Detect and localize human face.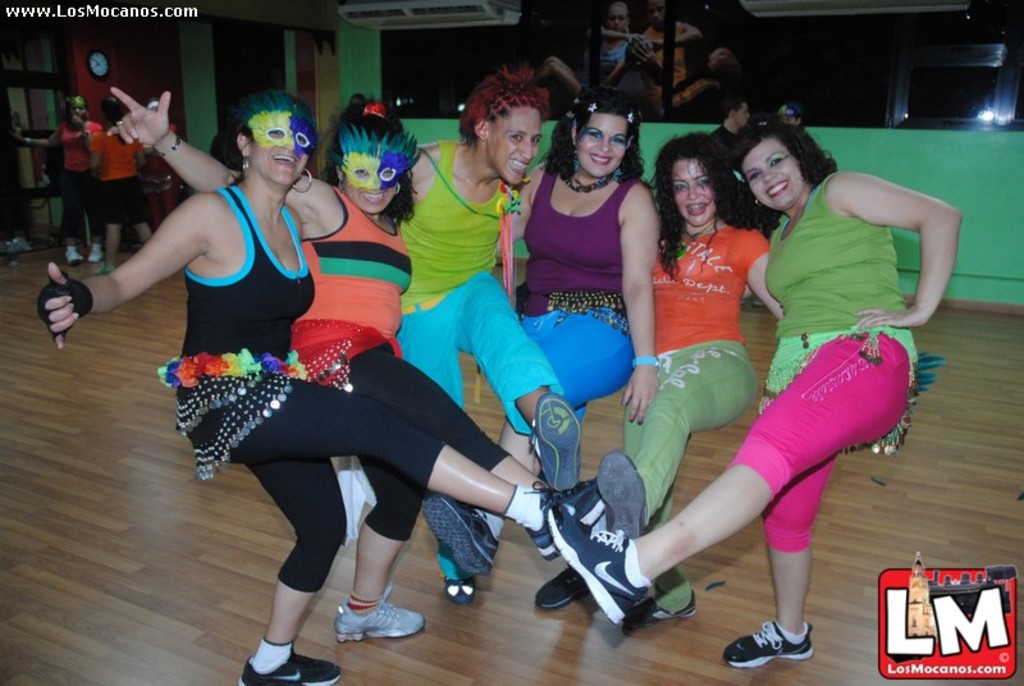
Localized at detection(576, 111, 622, 175).
